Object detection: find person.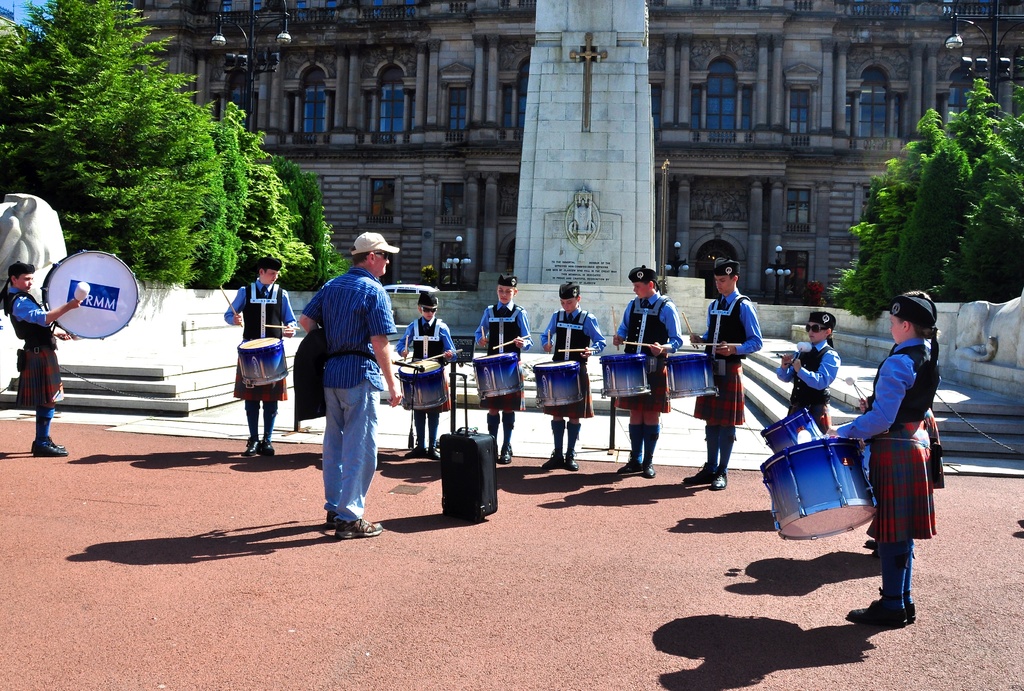
box=[607, 264, 690, 478].
